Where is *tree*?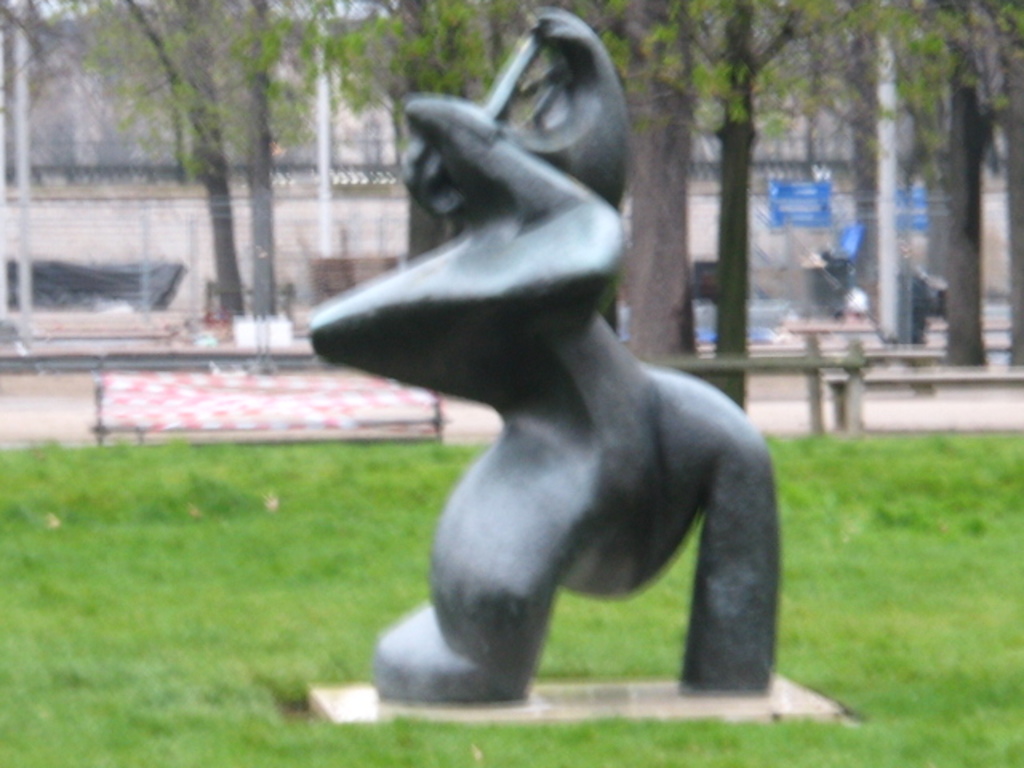
l=211, t=0, r=466, b=322.
